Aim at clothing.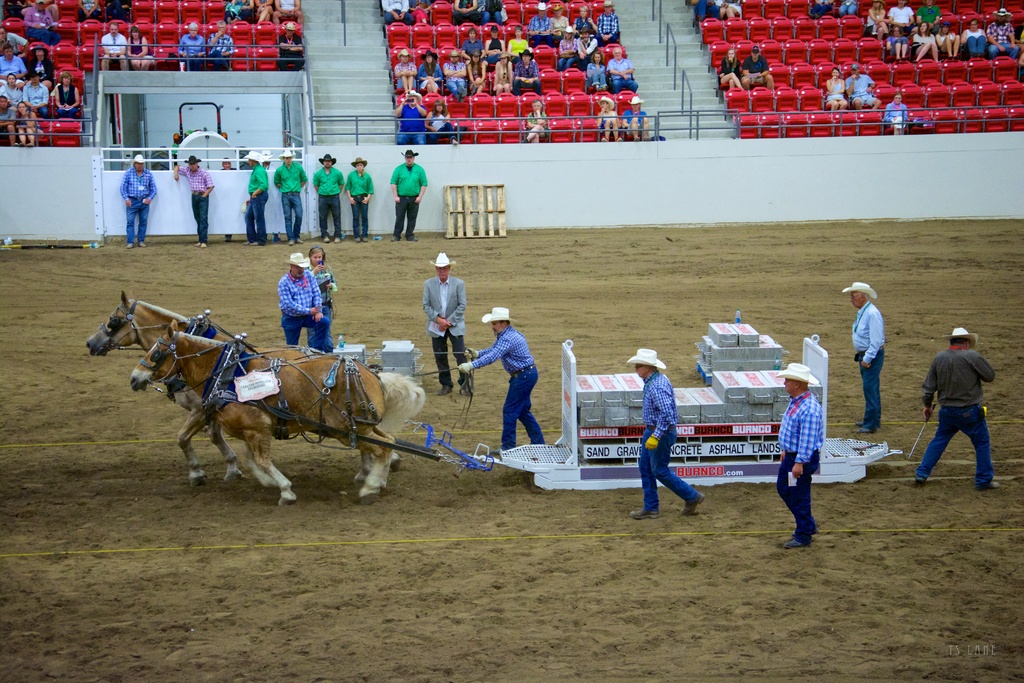
Aimed at l=803, t=0, r=835, b=19.
